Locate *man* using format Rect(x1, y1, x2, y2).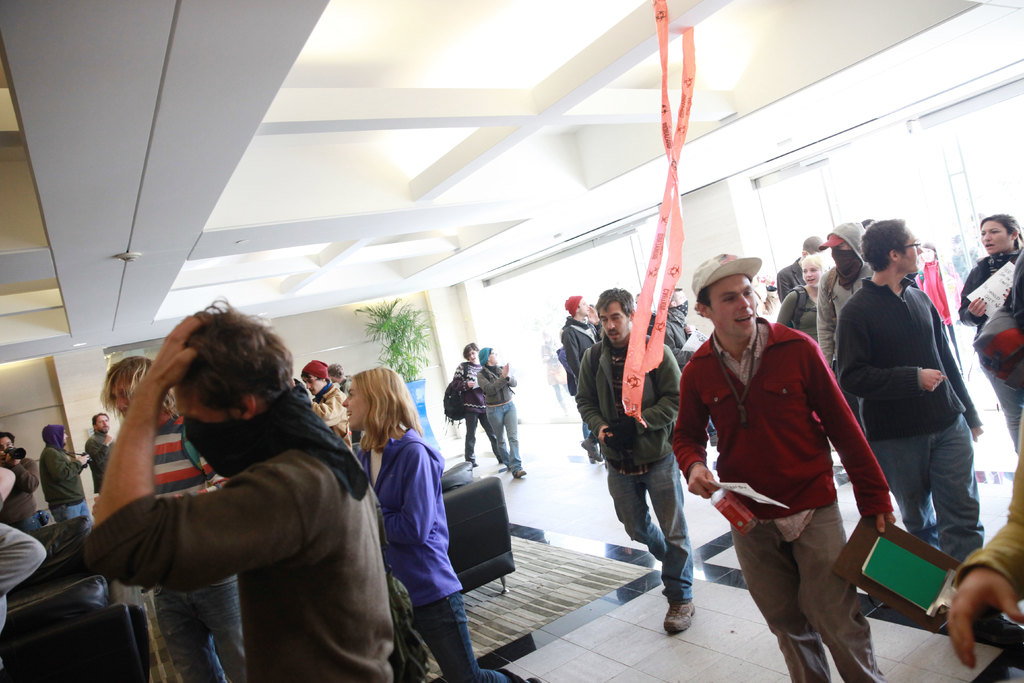
Rect(669, 251, 901, 682).
